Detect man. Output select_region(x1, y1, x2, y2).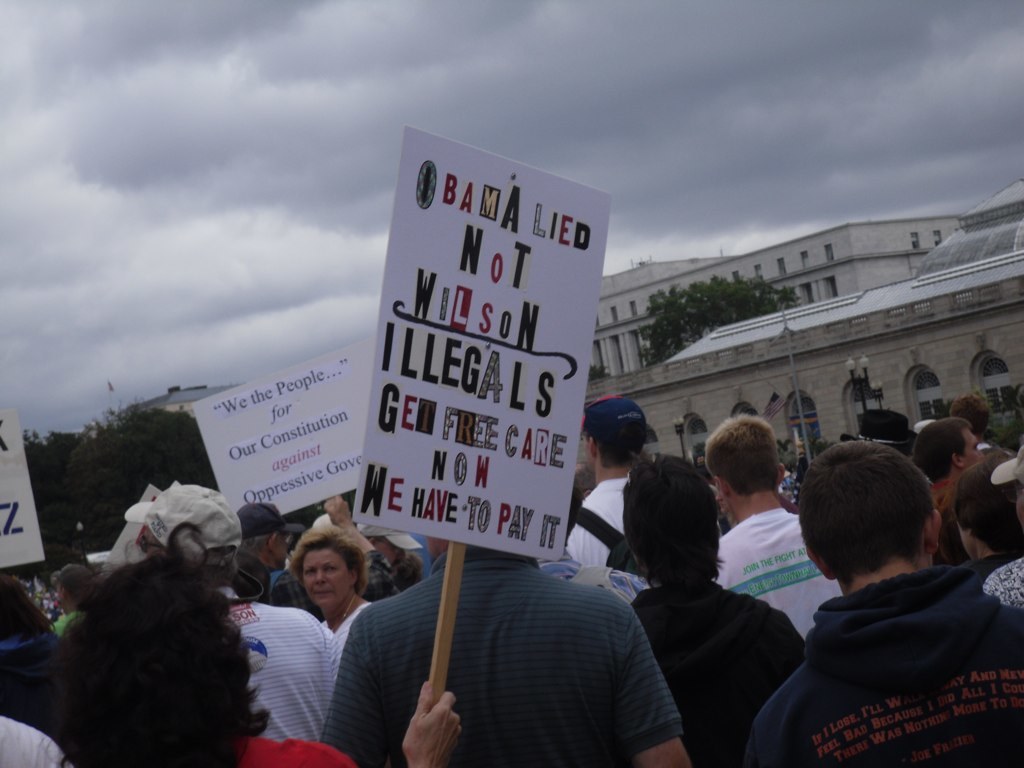
select_region(315, 528, 692, 767).
